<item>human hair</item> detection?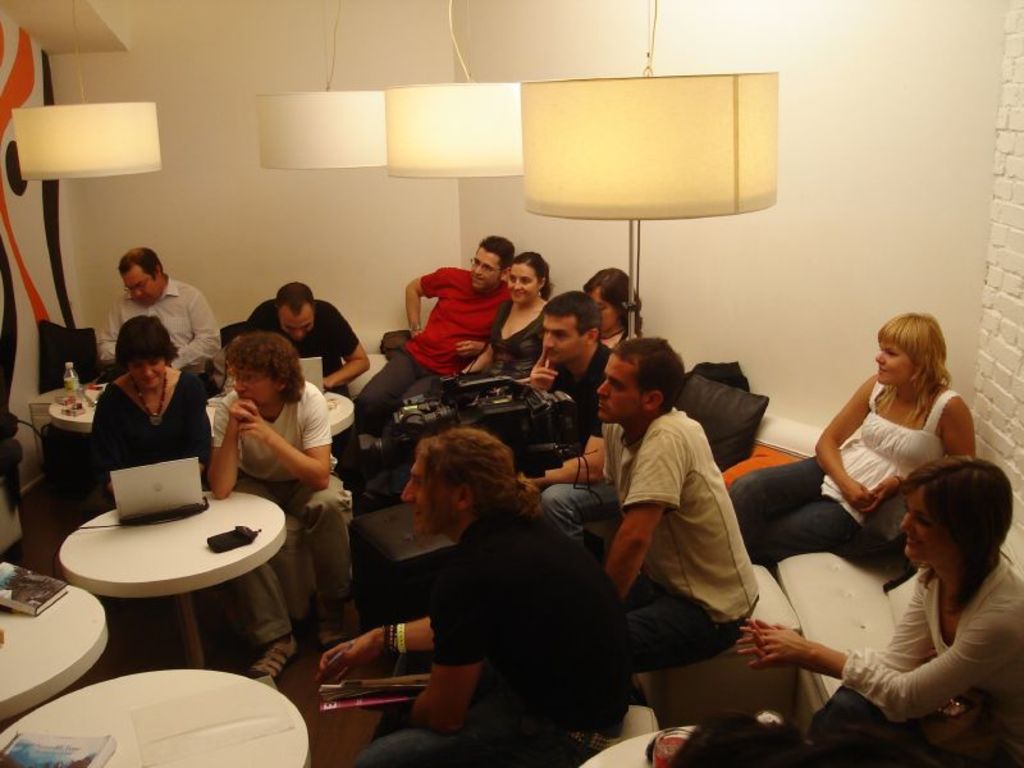
(110, 314, 179, 376)
